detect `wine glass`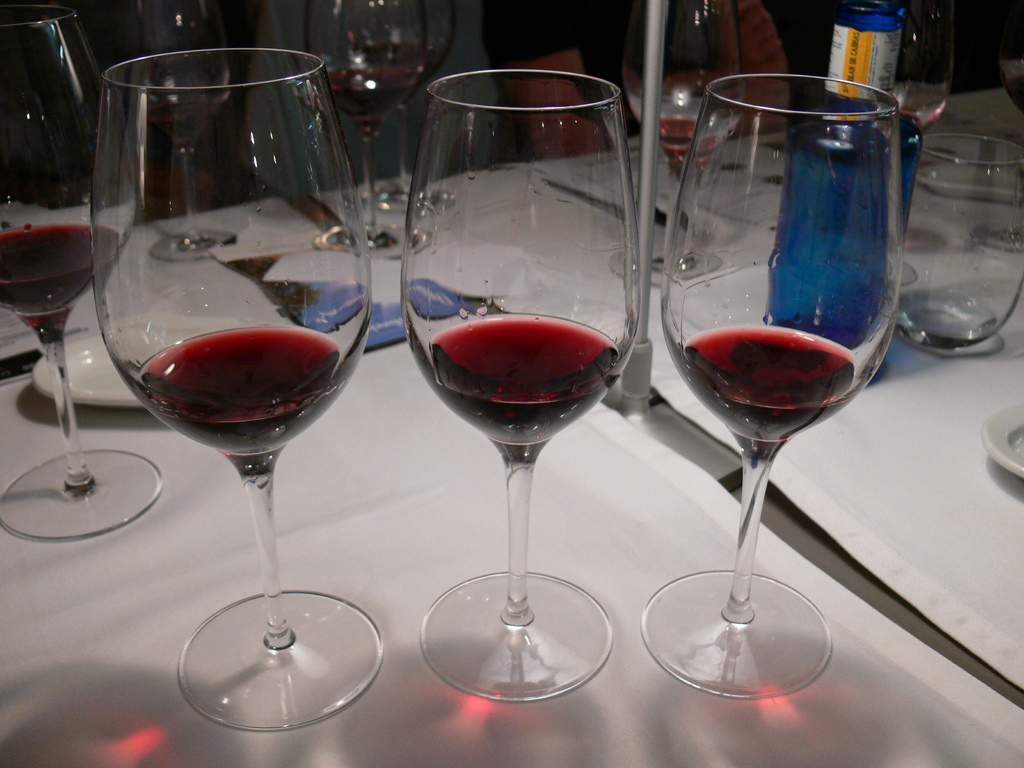
397:65:643:701
